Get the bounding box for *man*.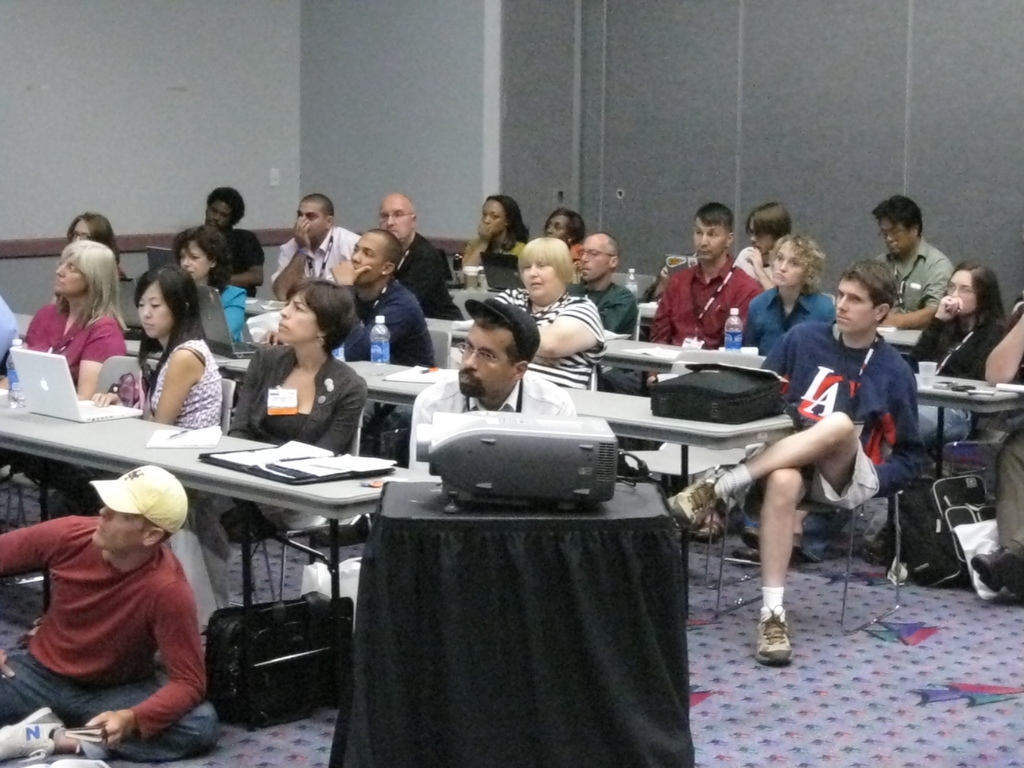
3:451:222:751.
